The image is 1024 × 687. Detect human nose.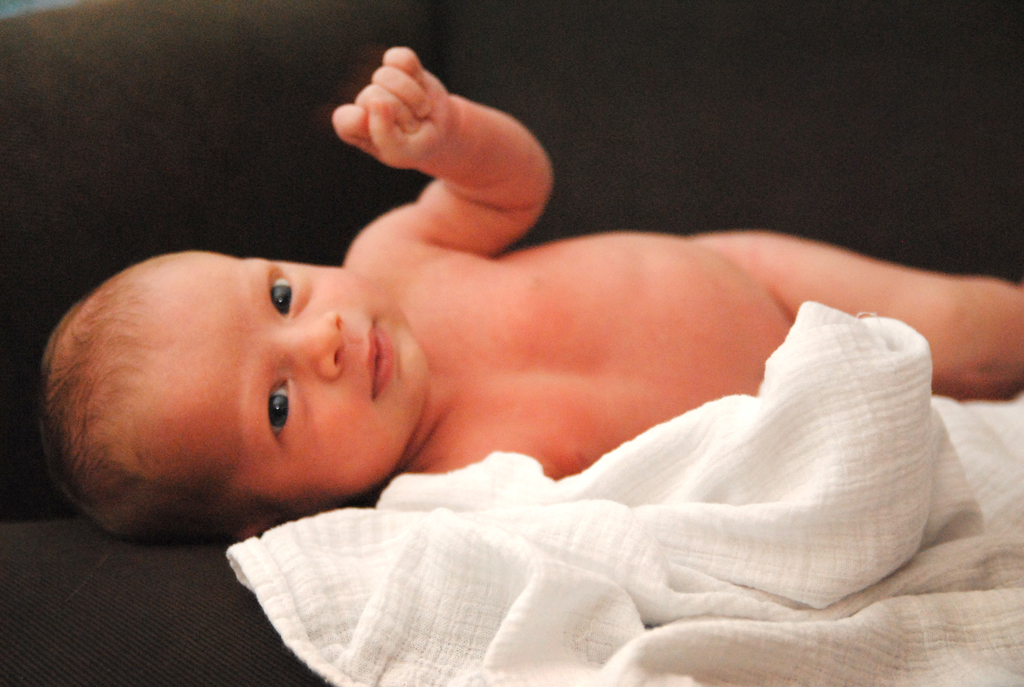
Detection: select_region(275, 310, 348, 383).
